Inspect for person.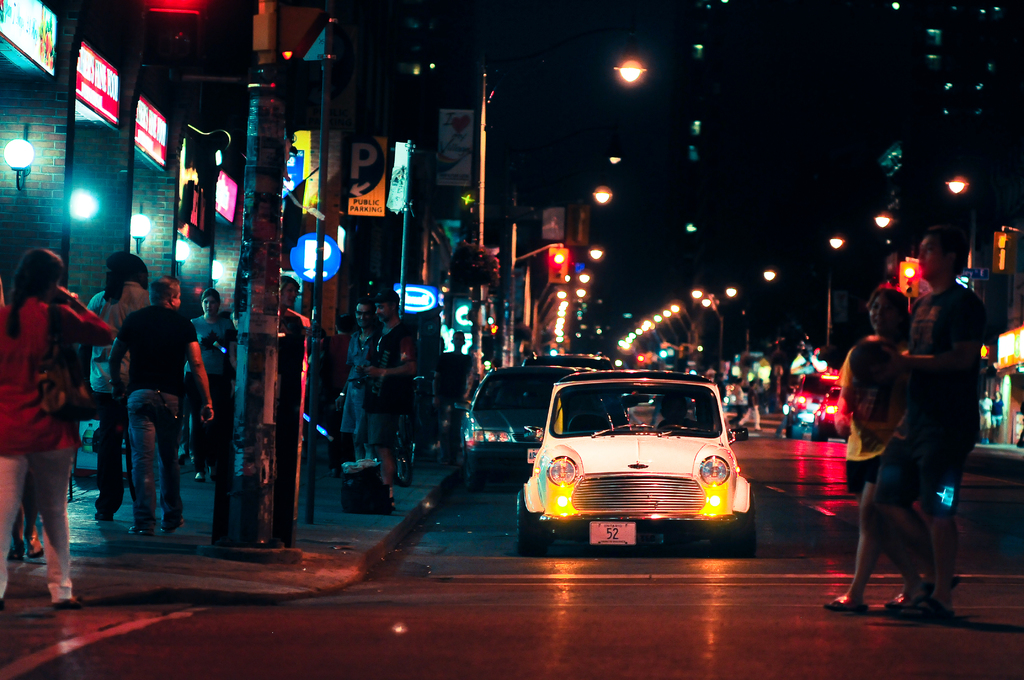
Inspection: box(870, 223, 985, 620).
